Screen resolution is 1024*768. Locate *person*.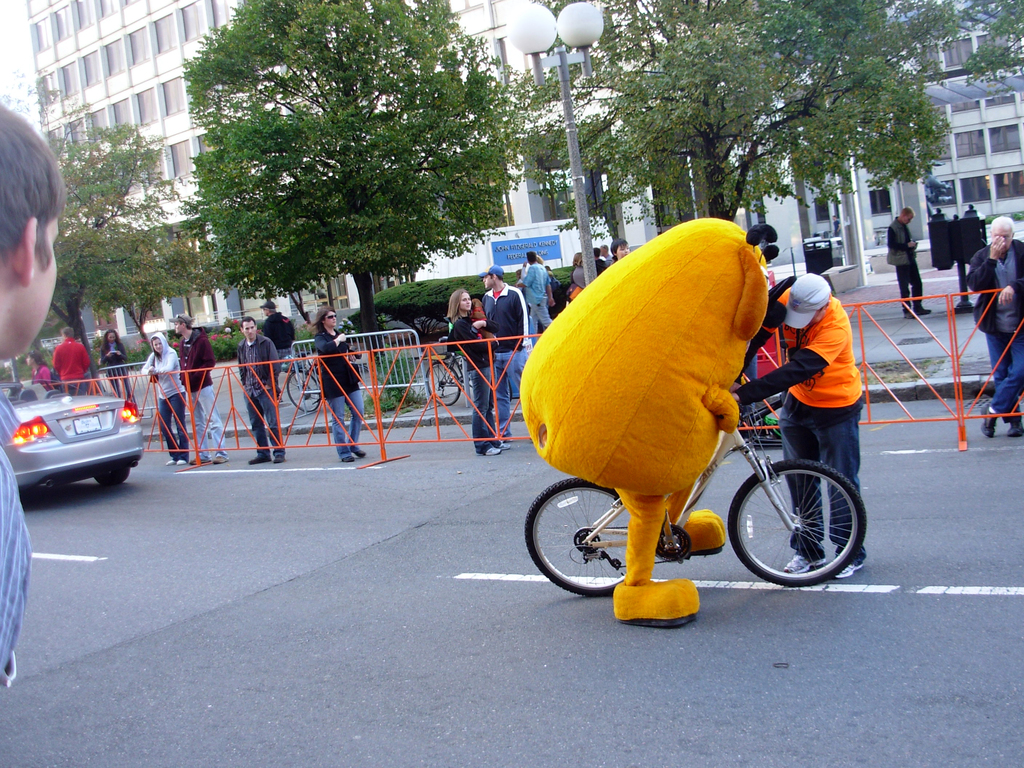
(965, 220, 1023, 438).
